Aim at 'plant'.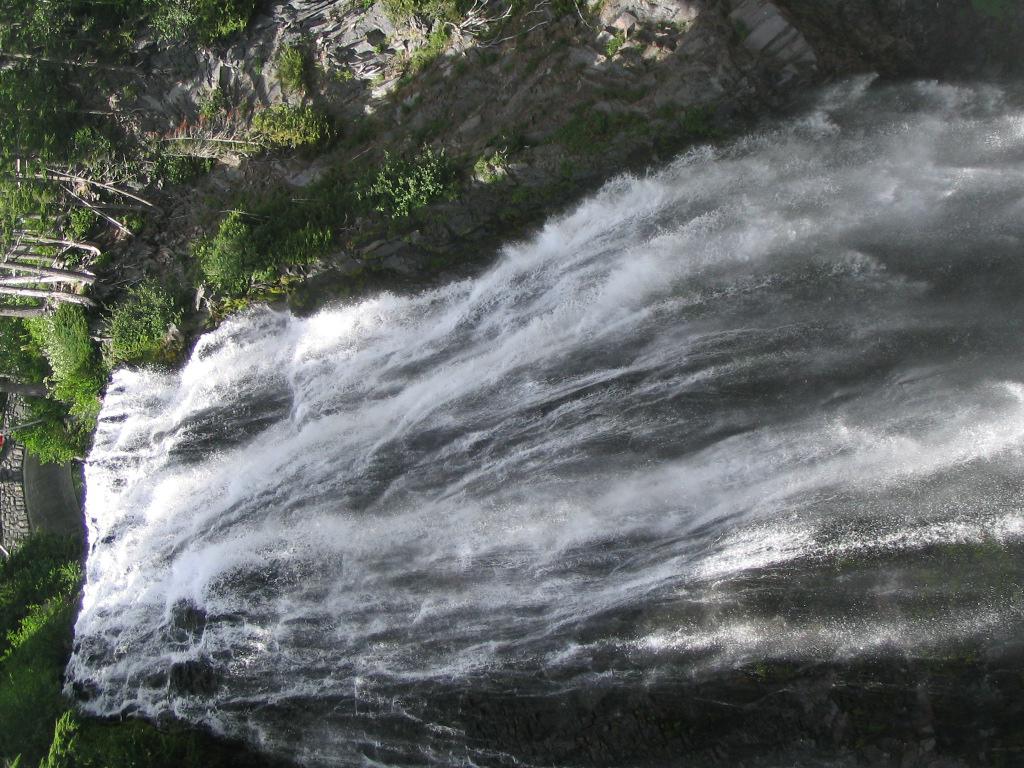
Aimed at x1=468 y1=111 x2=534 y2=204.
